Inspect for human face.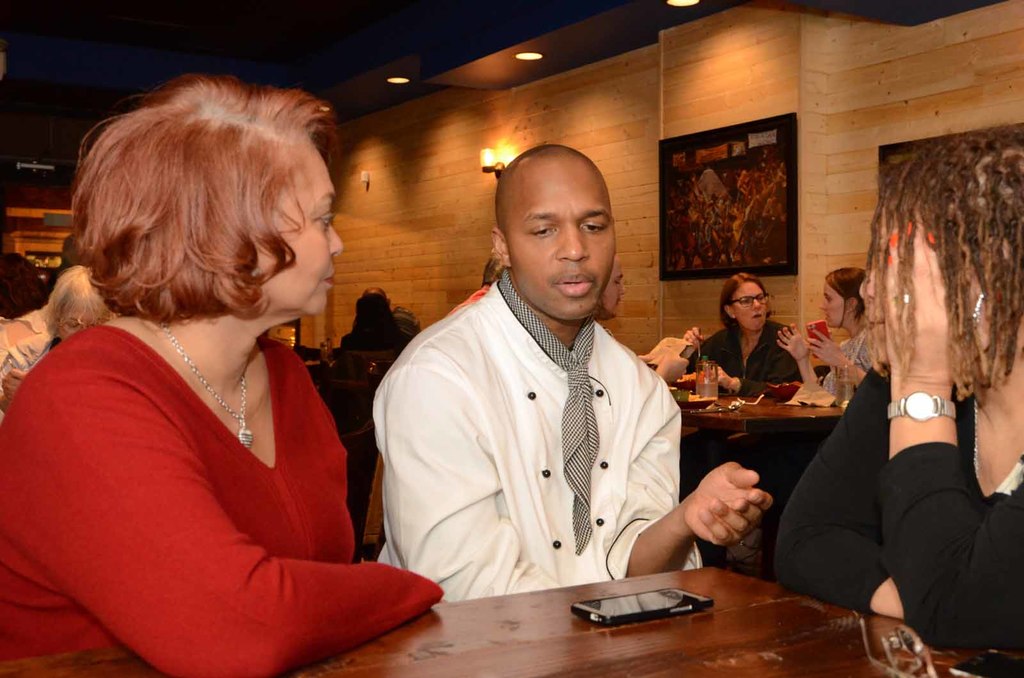
Inspection: bbox(506, 156, 612, 317).
